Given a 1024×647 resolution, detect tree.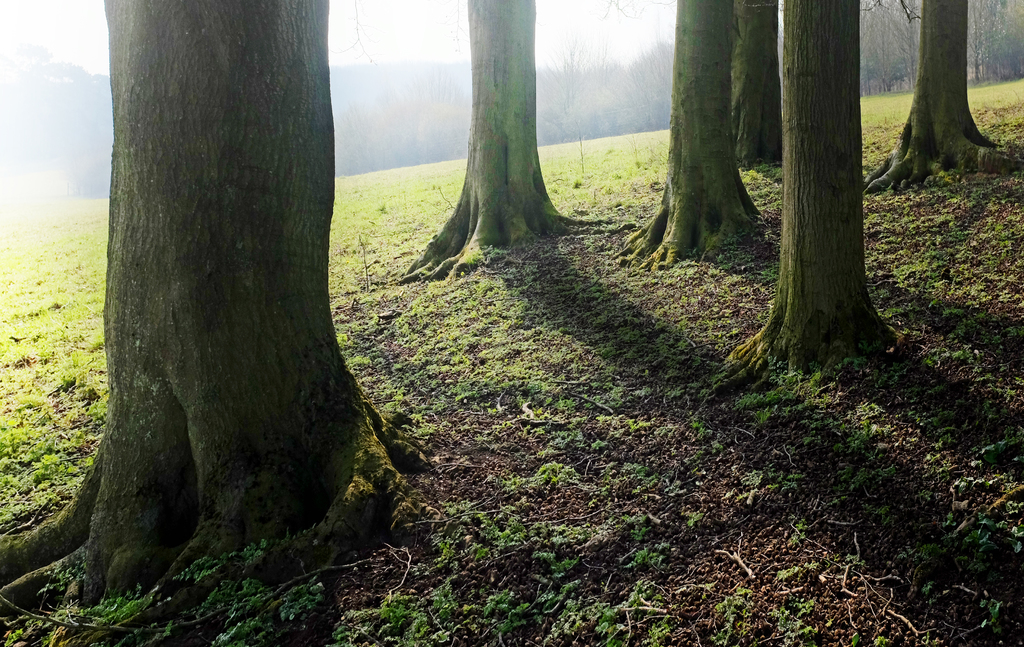
pyautogui.locateOnScreen(397, 0, 624, 281).
